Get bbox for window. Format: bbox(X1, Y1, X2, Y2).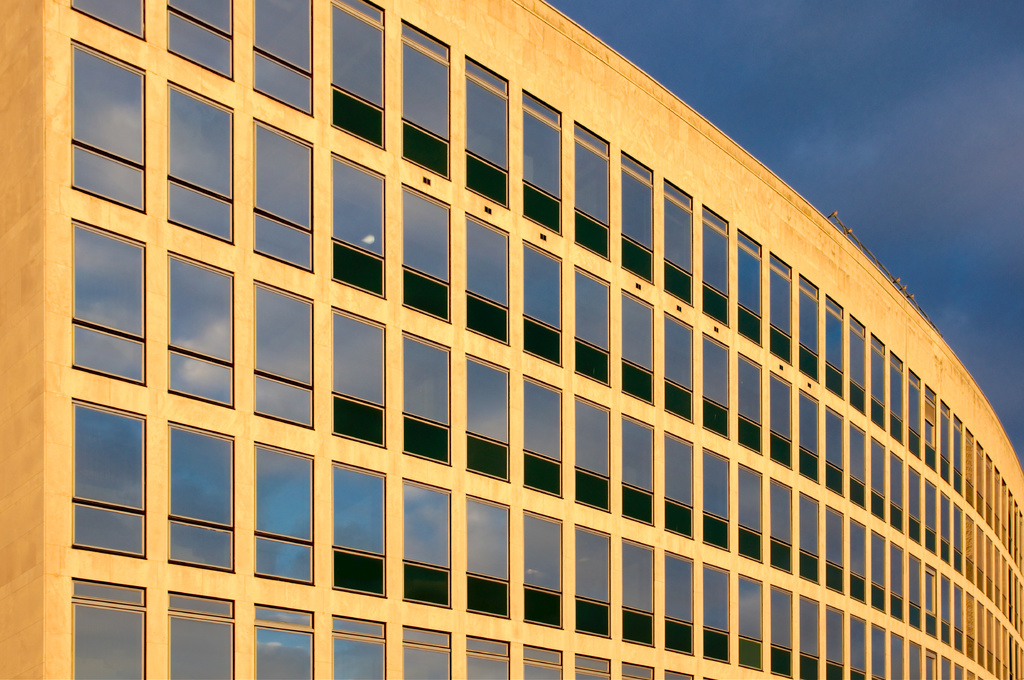
bbox(463, 53, 508, 209).
